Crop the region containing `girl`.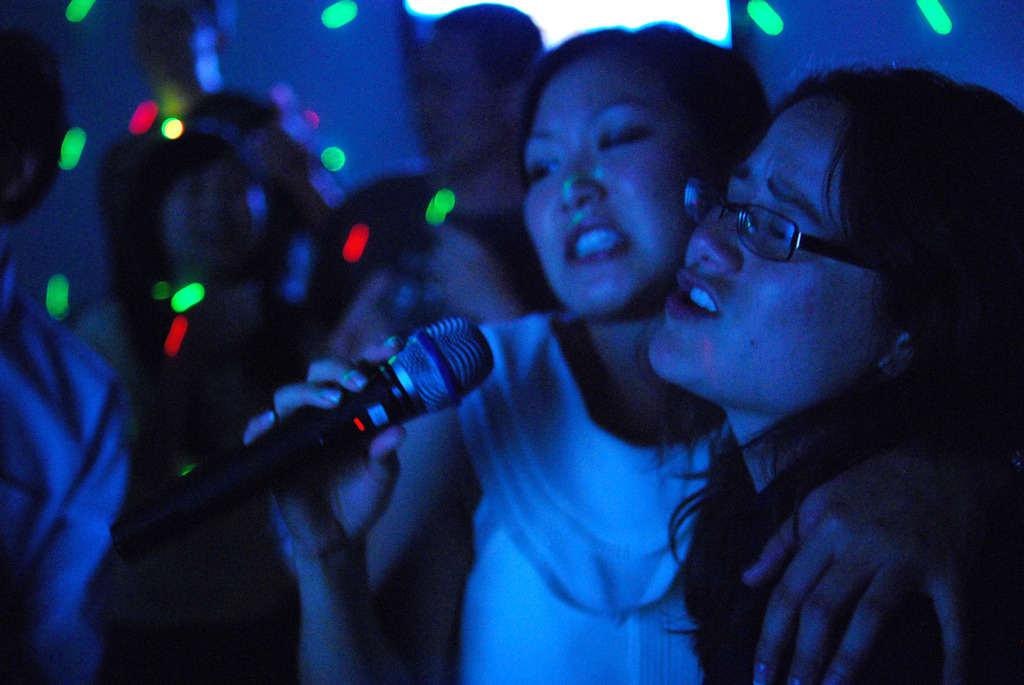
Crop region: box(239, 20, 1023, 684).
